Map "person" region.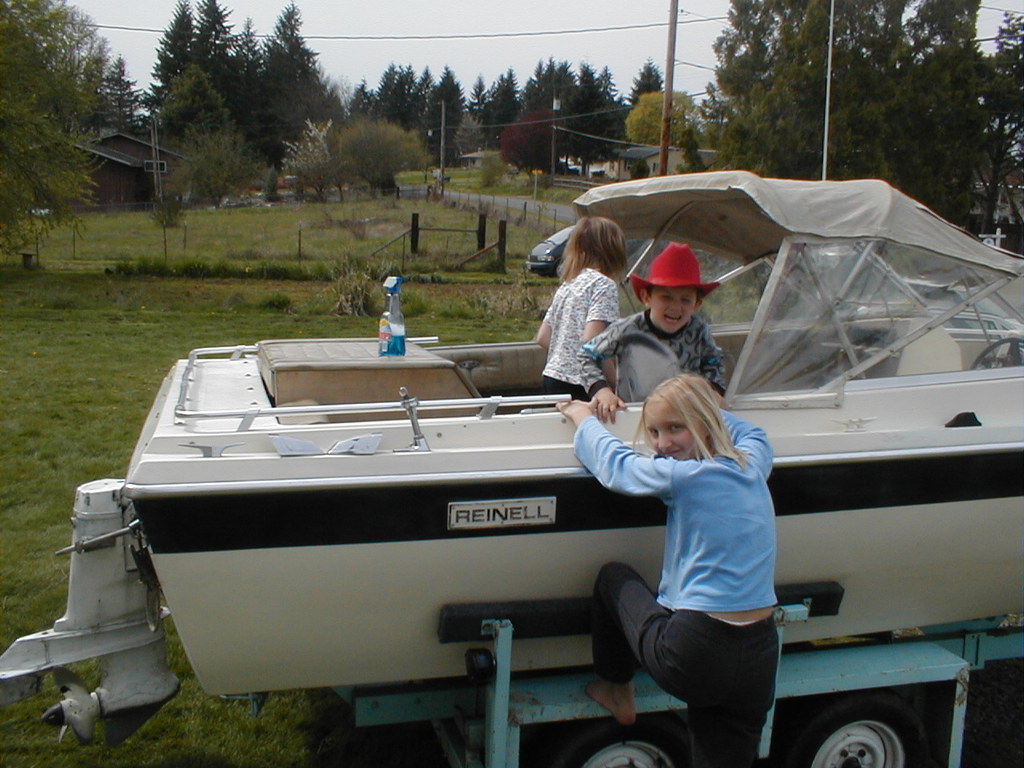
Mapped to locate(556, 374, 780, 767).
